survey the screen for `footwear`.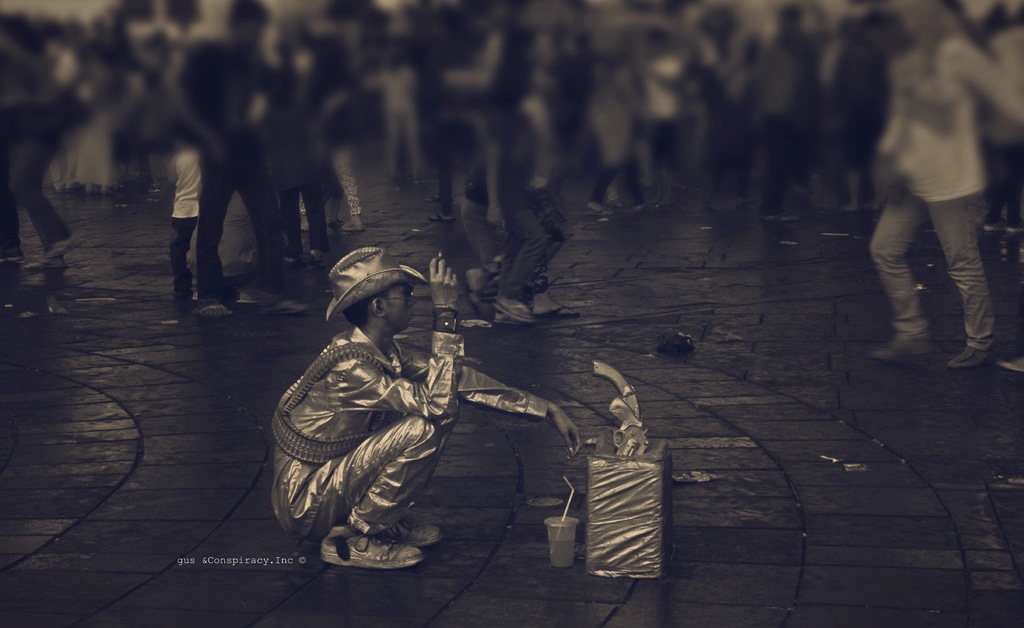
Survey found: box(0, 257, 26, 267).
